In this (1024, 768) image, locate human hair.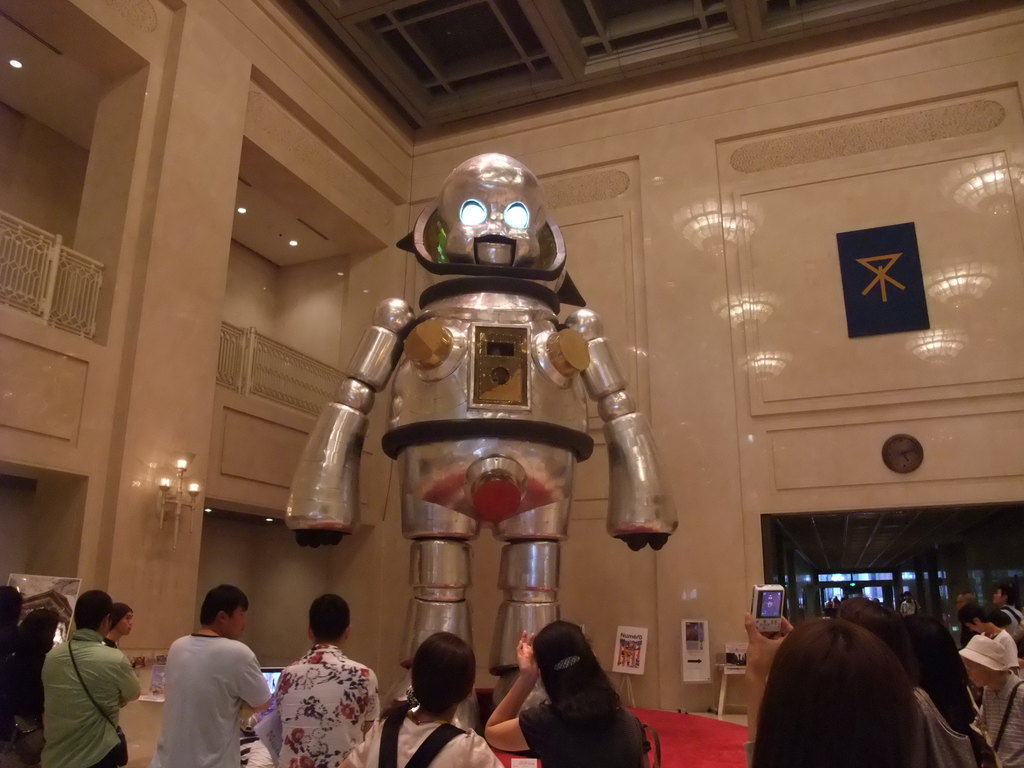
Bounding box: 78, 581, 113, 630.
